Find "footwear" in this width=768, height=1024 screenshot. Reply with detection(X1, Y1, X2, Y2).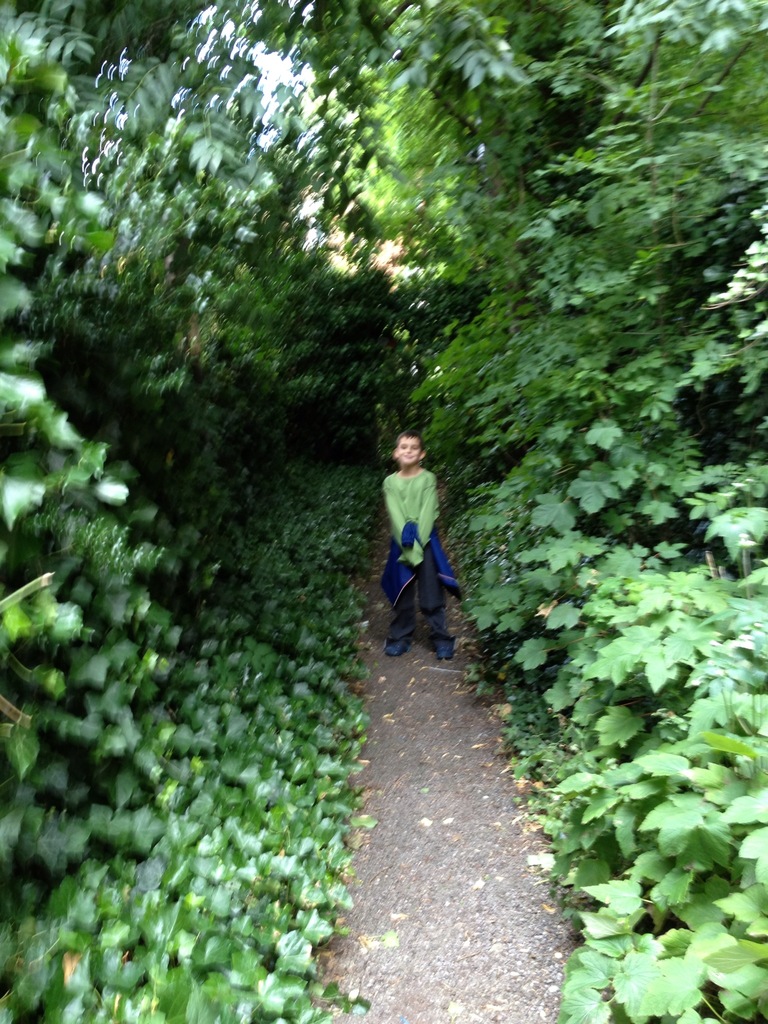
detection(428, 640, 452, 664).
